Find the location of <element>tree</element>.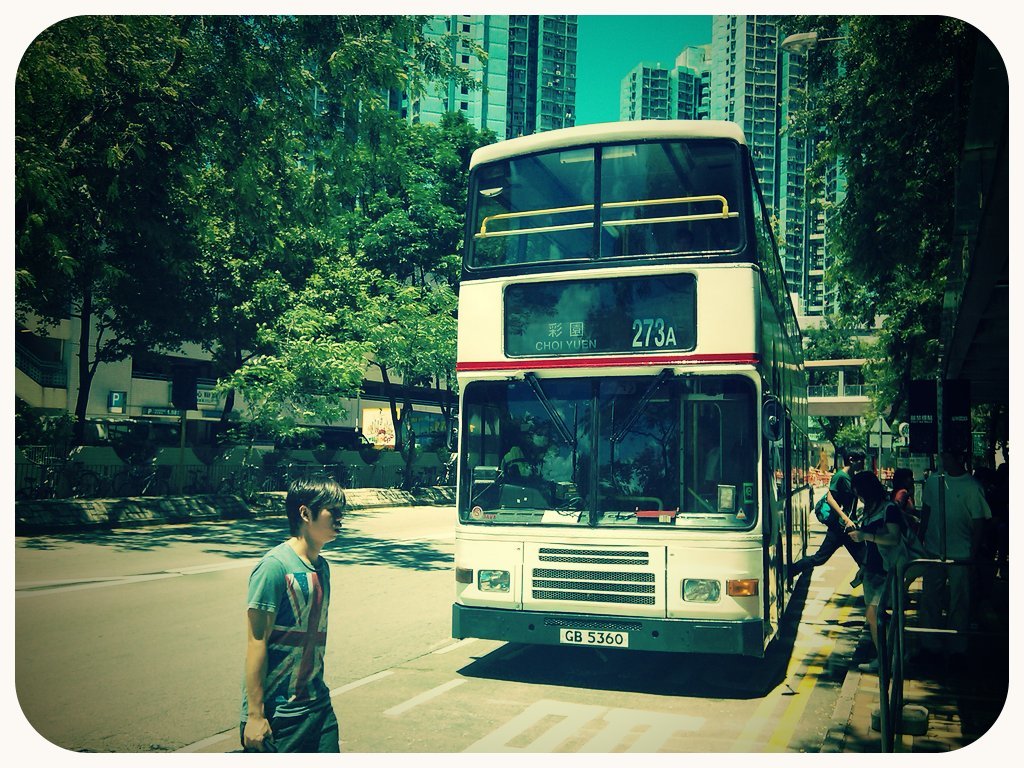
Location: (x1=14, y1=17, x2=508, y2=442).
